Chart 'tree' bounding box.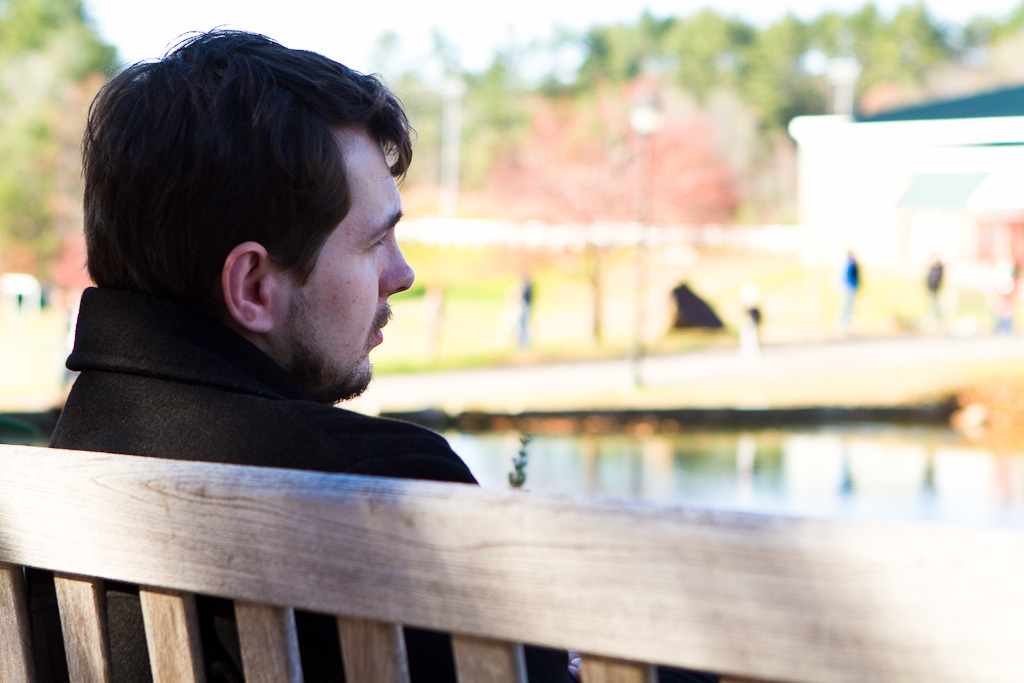
Charted: {"left": 0, "top": 0, "right": 141, "bottom": 275}.
